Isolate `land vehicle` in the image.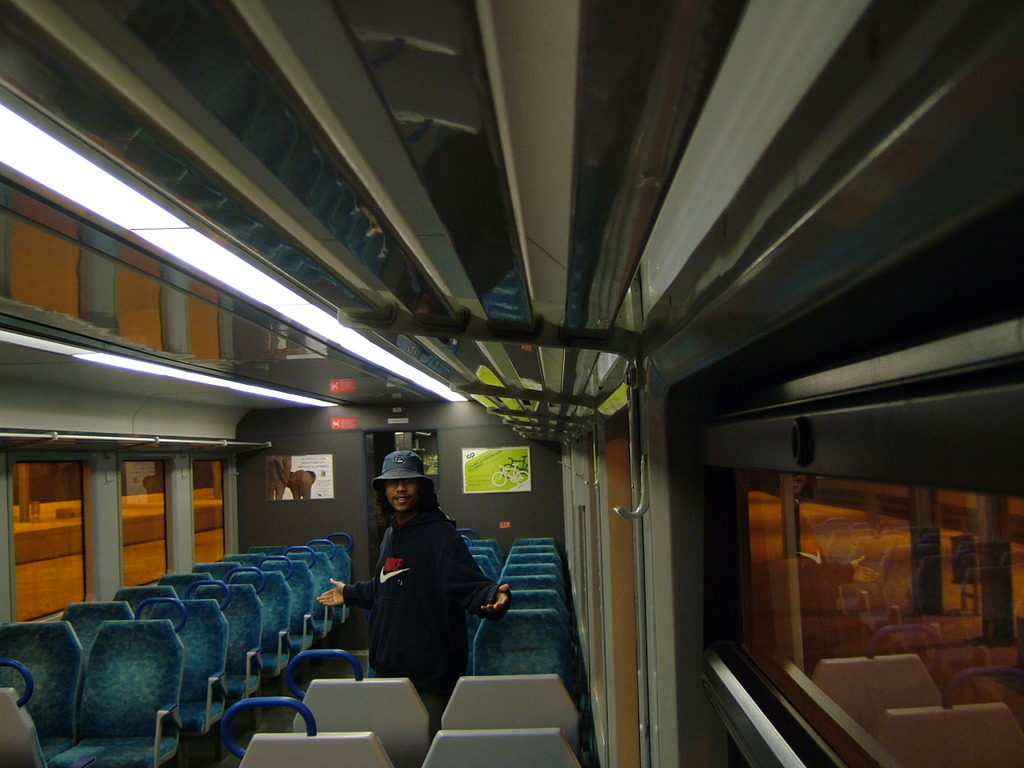
Isolated region: 0:0:1023:767.
